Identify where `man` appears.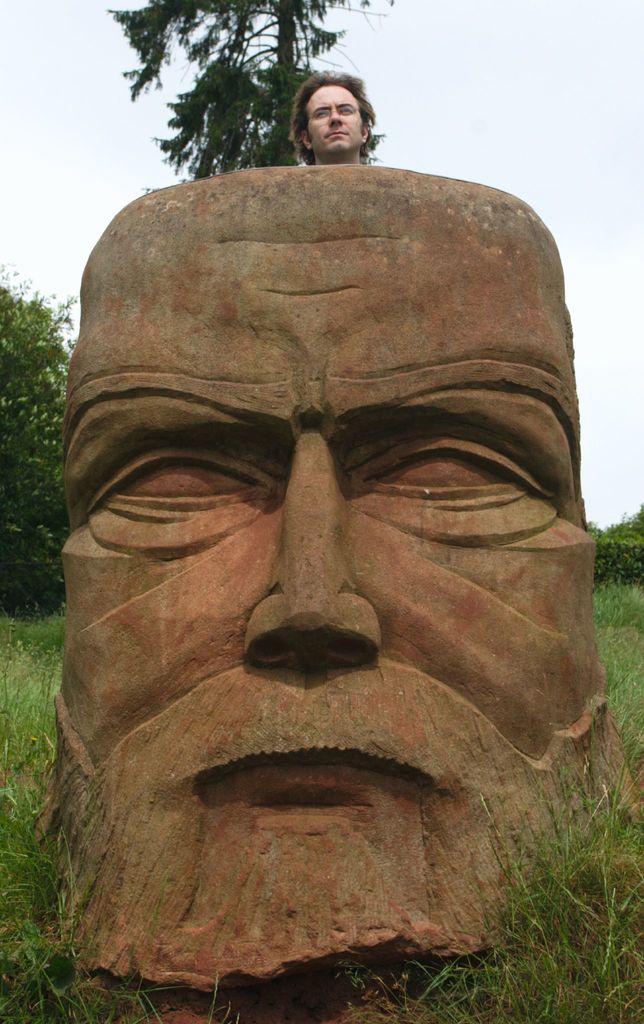
Appears at [left=27, top=159, right=643, bottom=993].
